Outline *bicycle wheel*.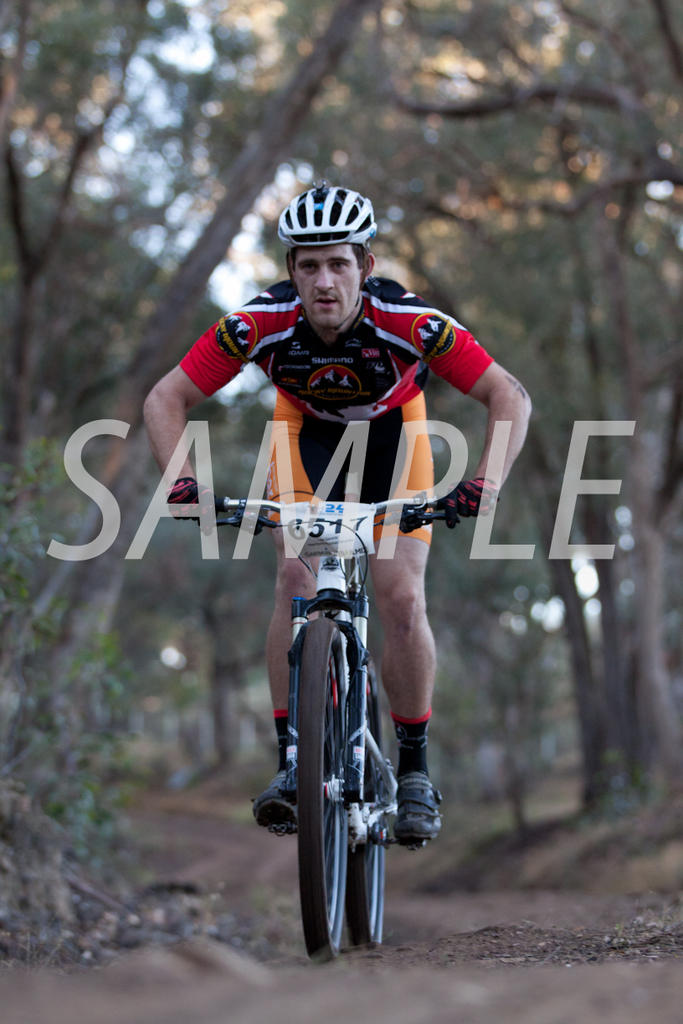
Outline: x1=275, y1=665, x2=397, y2=969.
